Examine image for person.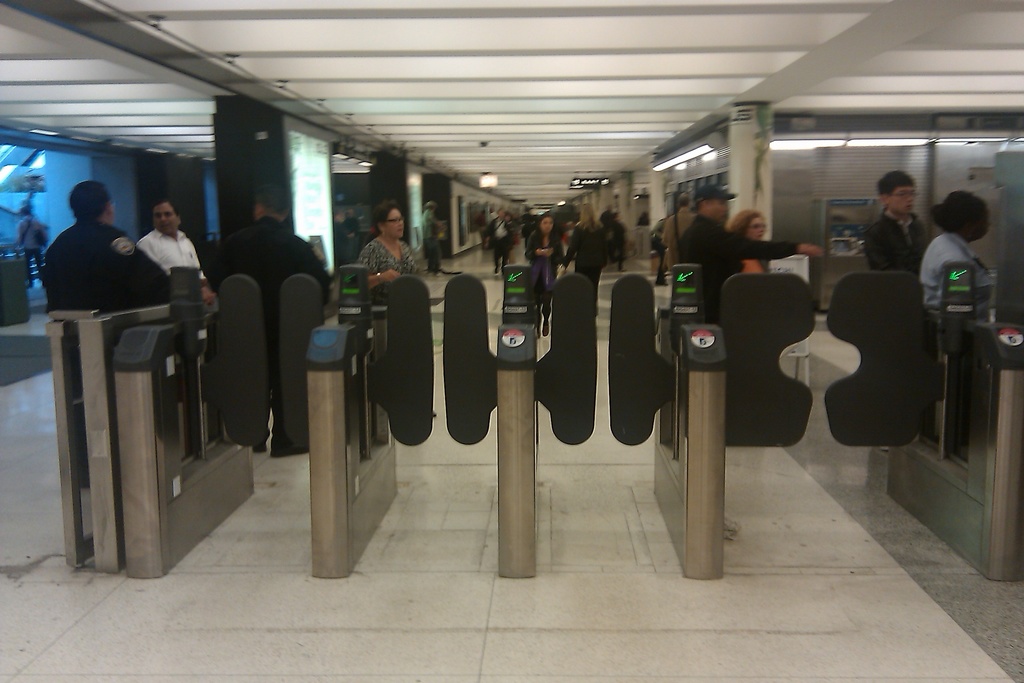
Examination result: detection(728, 209, 769, 272).
